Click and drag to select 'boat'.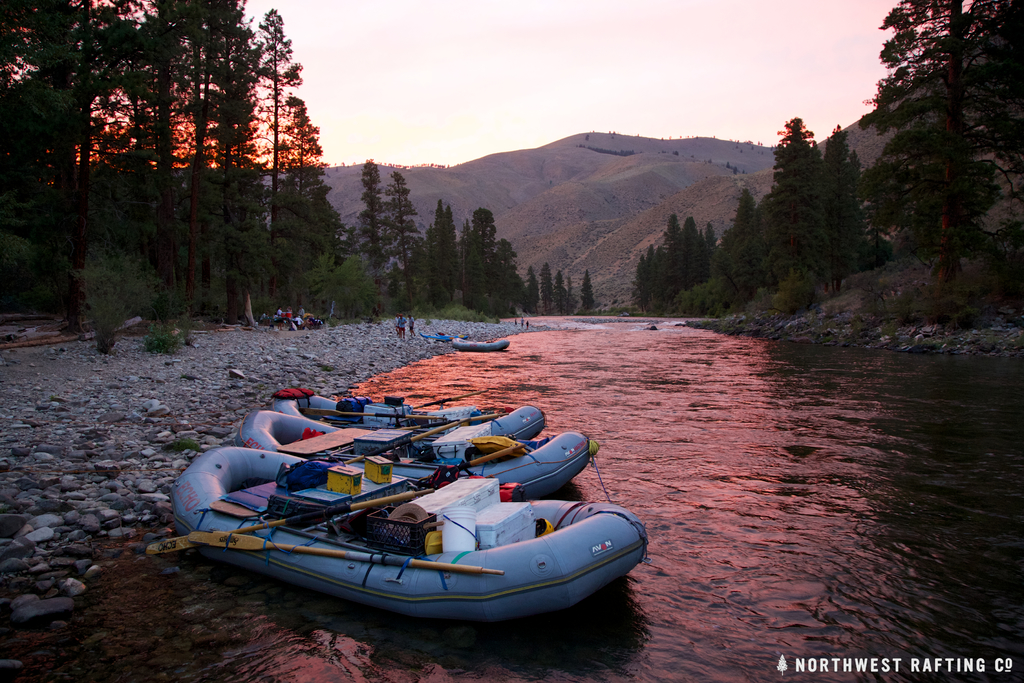
Selection: 170/443/650/627.
